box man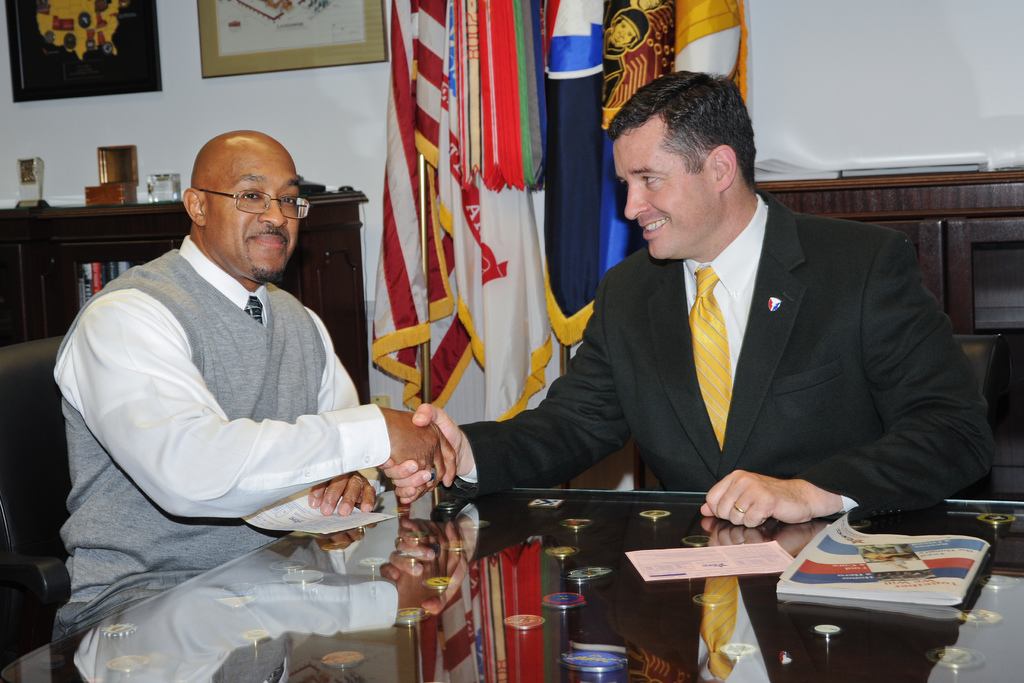
pyautogui.locateOnScreen(376, 68, 1005, 538)
